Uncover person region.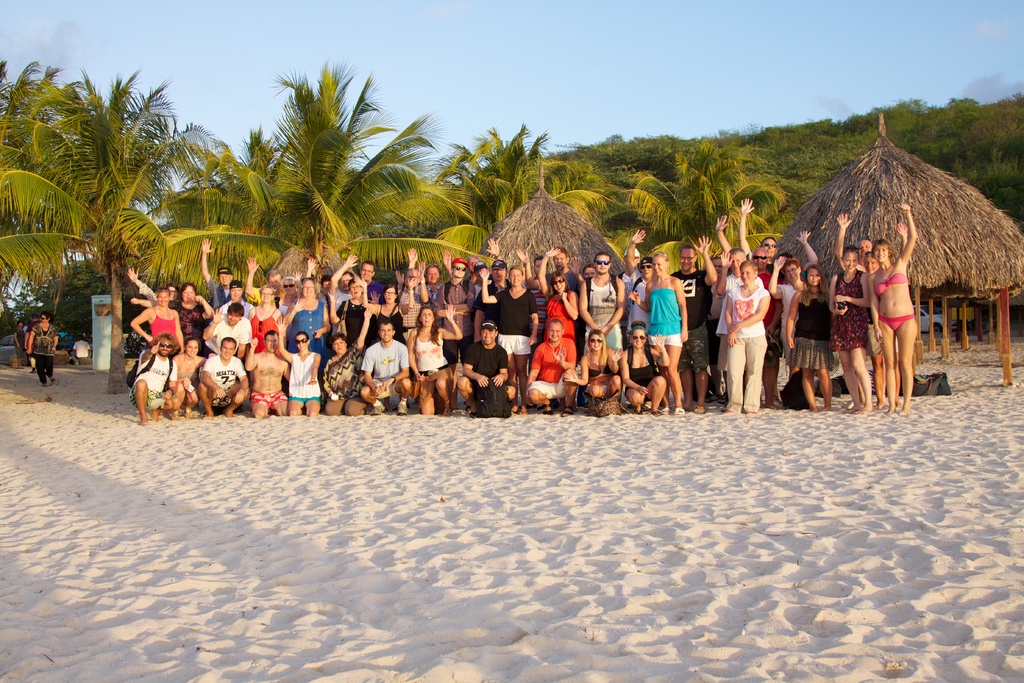
Uncovered: bbox=(172, 278, 214, 345).
